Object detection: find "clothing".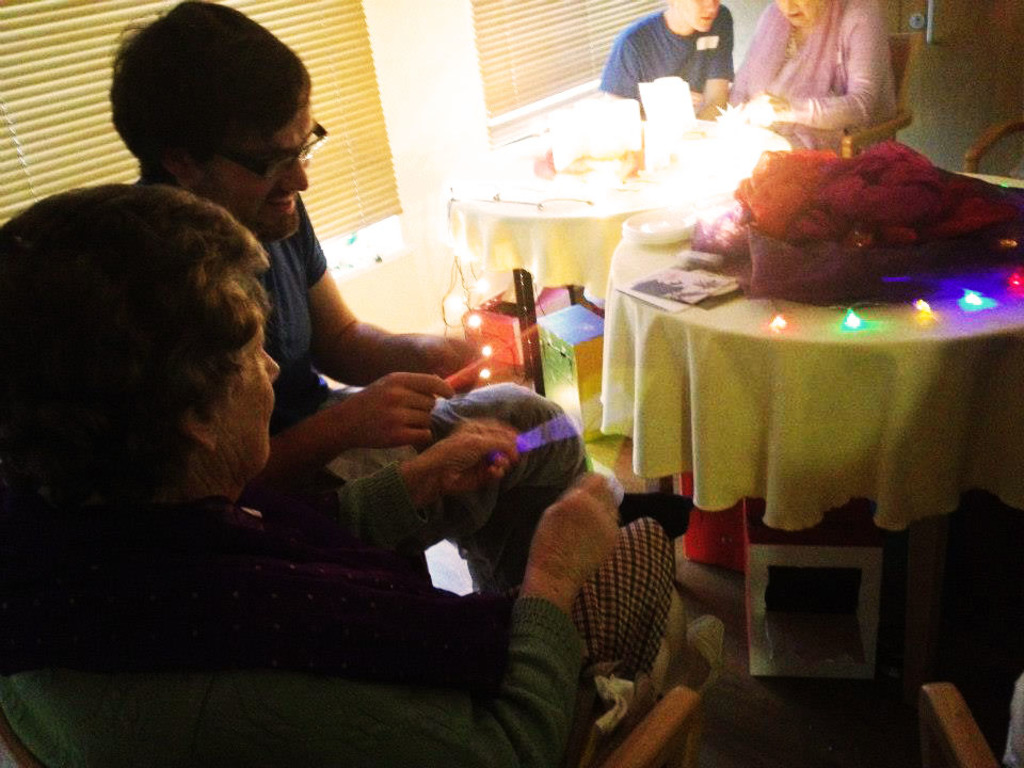
(141, 175, 585, 592).
